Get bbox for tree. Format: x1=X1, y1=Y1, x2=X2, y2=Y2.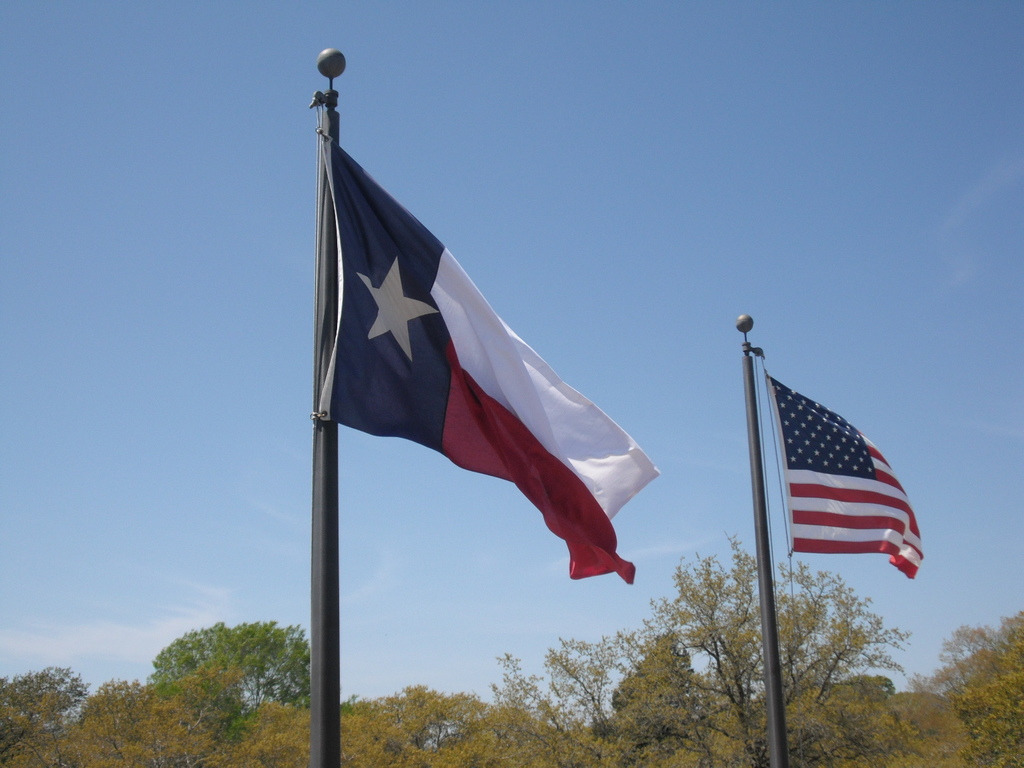
x1=0, y1=615, x2=314, y2=767.
